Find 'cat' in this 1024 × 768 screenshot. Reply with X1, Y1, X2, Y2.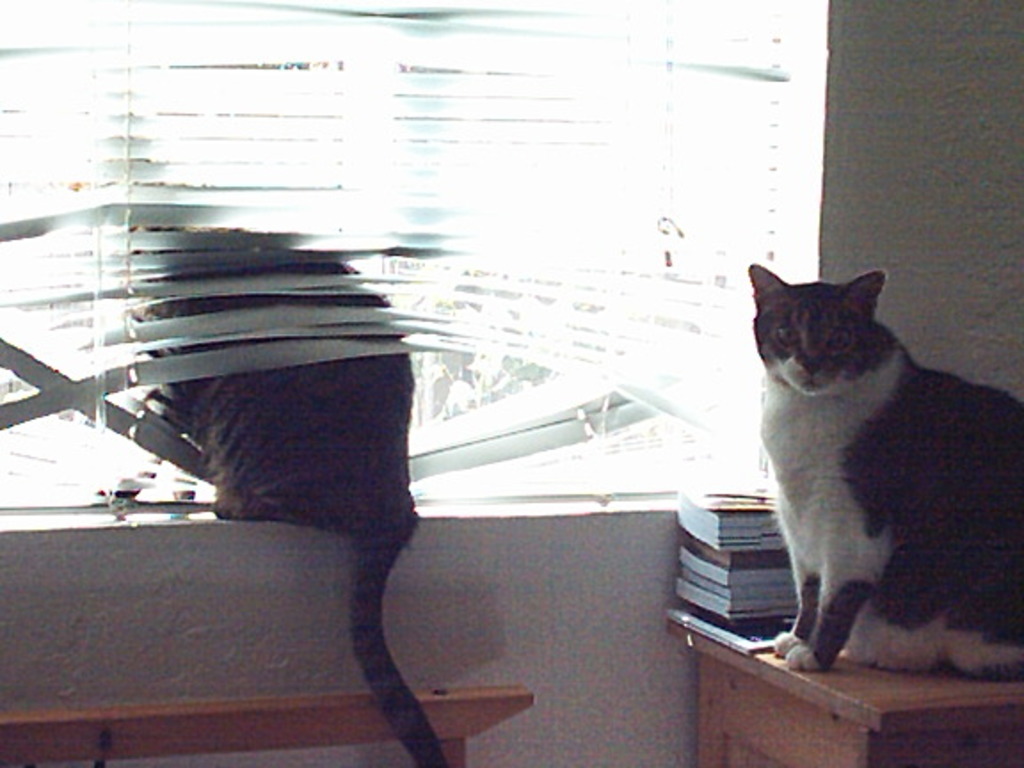
100, 160, 455, 766.
